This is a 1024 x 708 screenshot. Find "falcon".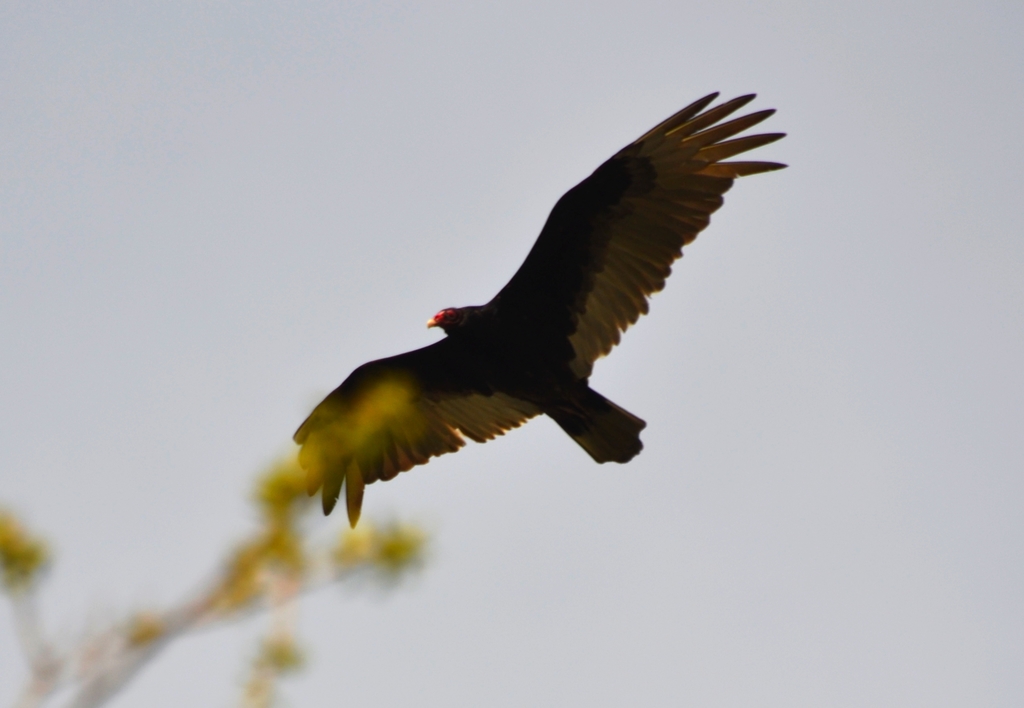
Bounding box: 252, 73, 807, 549.
